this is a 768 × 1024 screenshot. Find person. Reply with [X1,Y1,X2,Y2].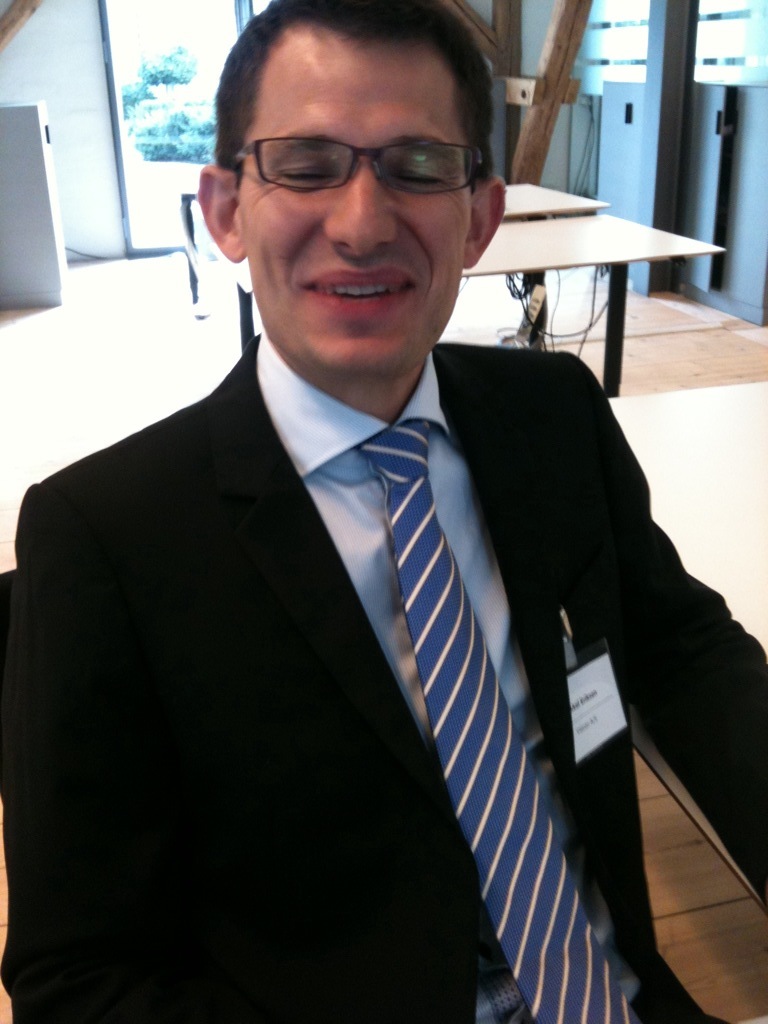
[19,45,722,1002].
